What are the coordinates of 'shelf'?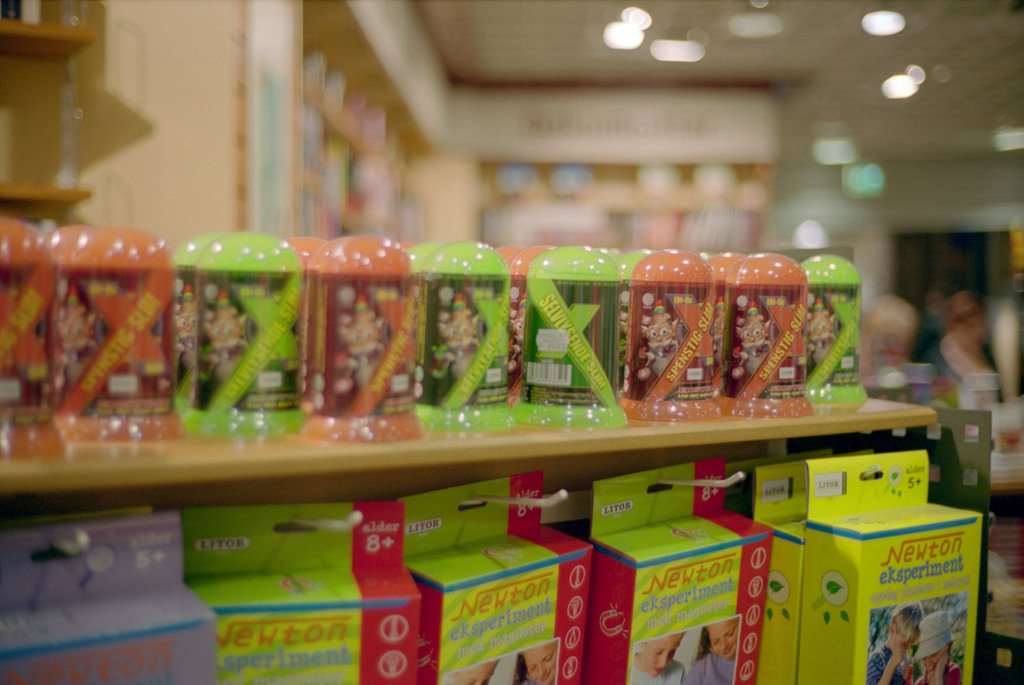
(x1=492, y1=147, x2=772, y2=257).
